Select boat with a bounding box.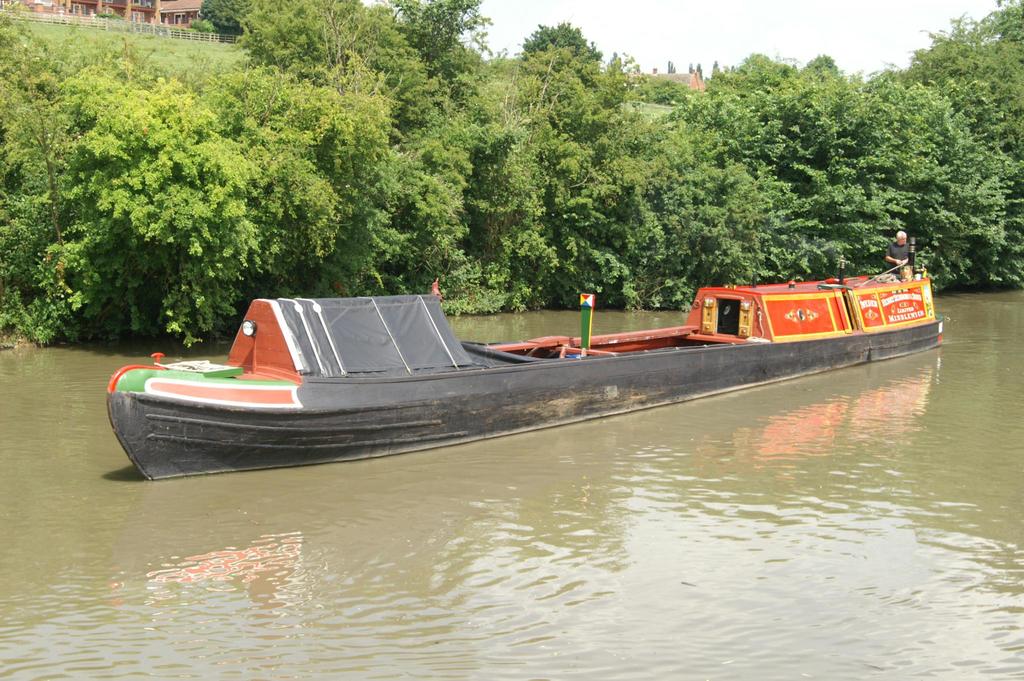
region(111, 251, 963, 461).
